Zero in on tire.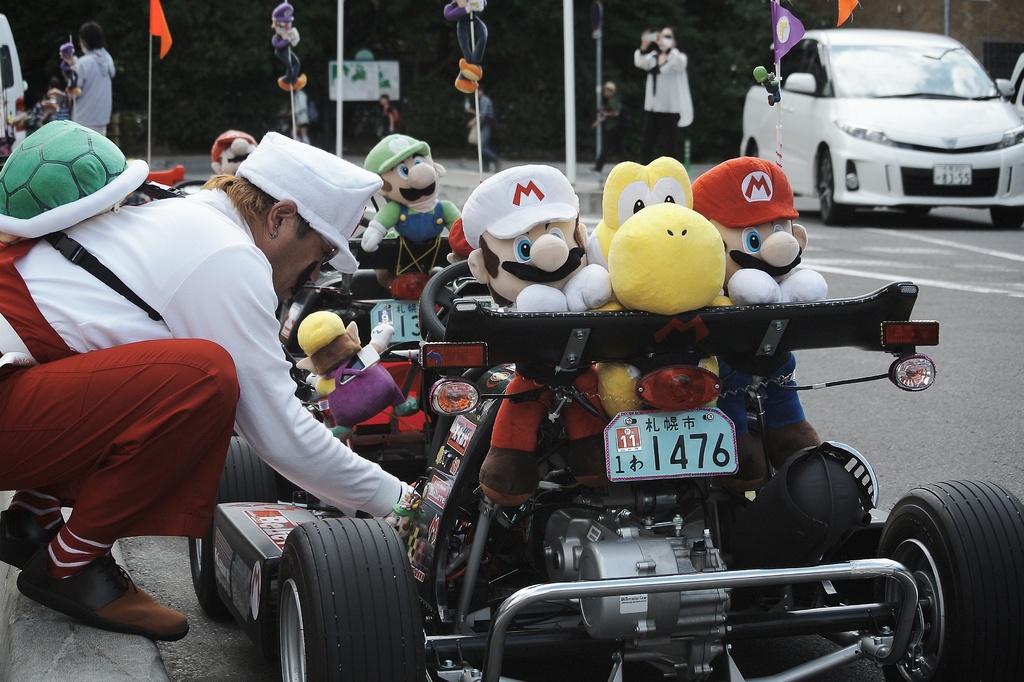
Zeroed in: x1=876, y1=478, x2=1023, y2=681.
